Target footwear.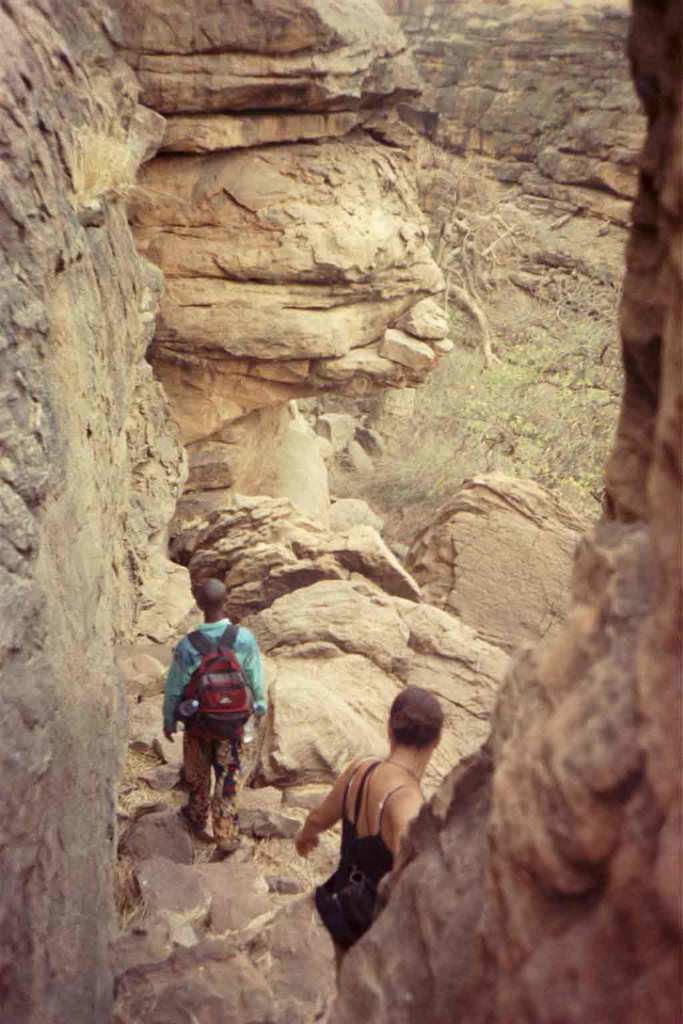
Target region: bbox=(173, 810, 205, 834).
